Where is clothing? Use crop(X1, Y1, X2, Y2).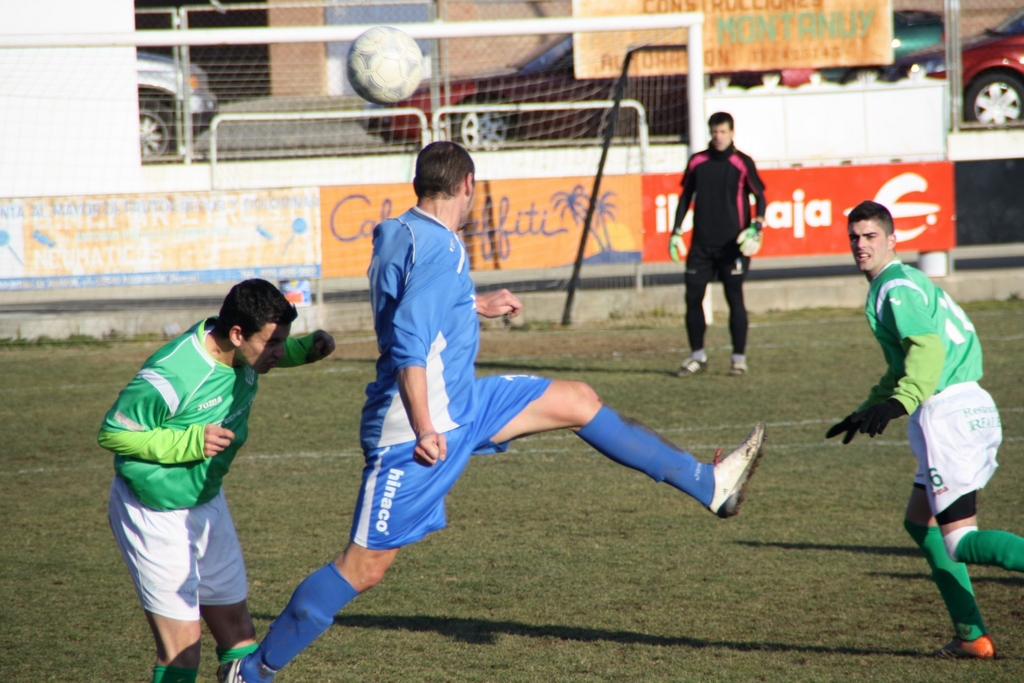
crop(344, 199, 550, 549).
